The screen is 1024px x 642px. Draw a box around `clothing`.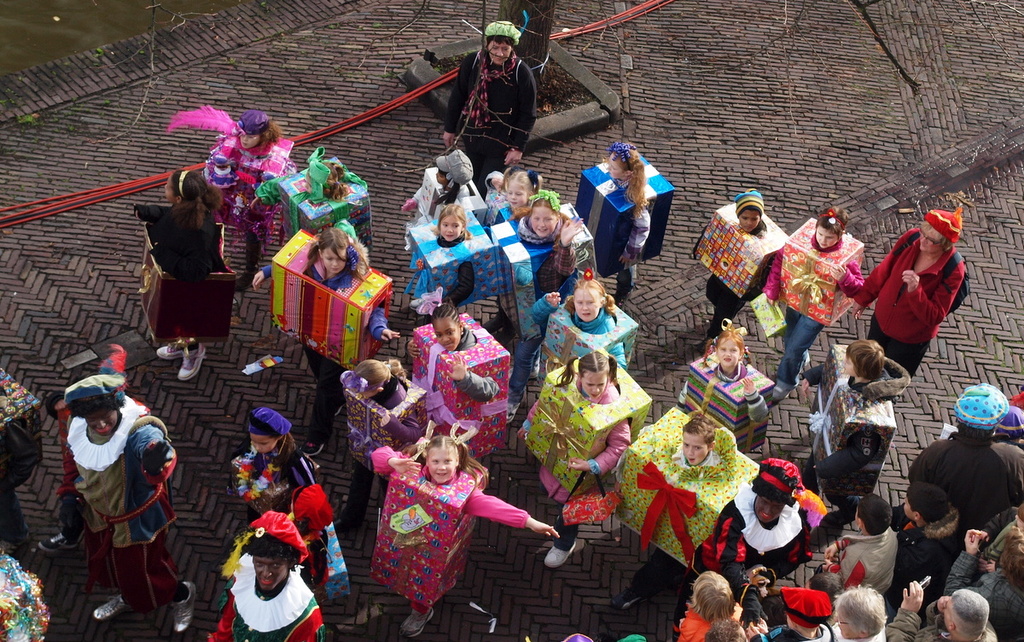
(left=912, top=432, right=1023, bottom=590).
